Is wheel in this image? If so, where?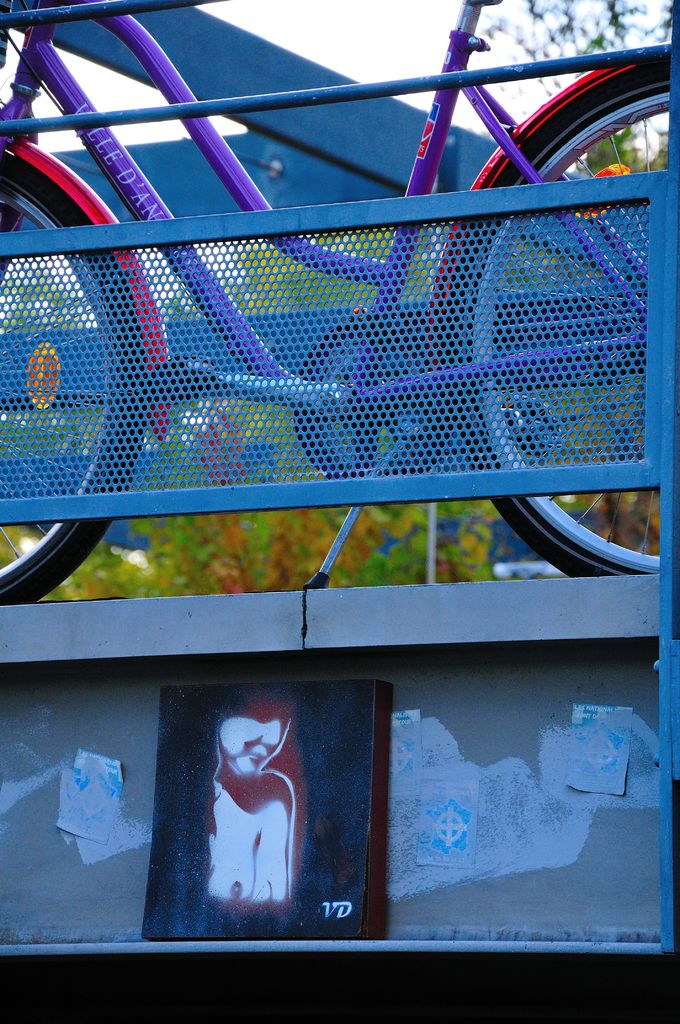
Yes, at detection(447, 70, 679, 579).
